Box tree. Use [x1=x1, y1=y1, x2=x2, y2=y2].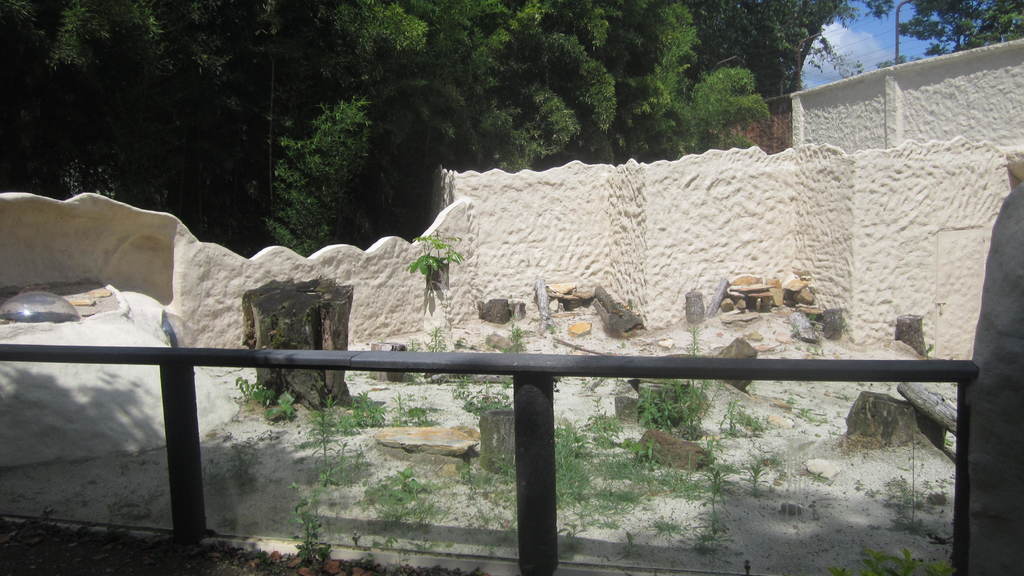
[x1=876, y1=0, x2=1023, y2=70].
